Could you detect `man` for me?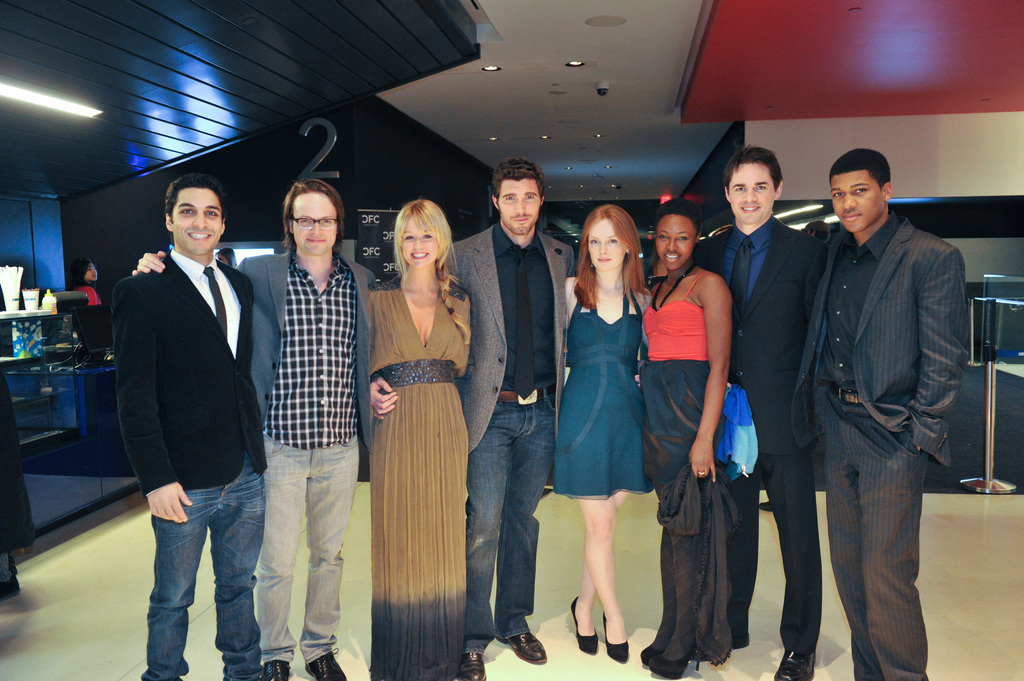
Detection result: x1=134 y1=177 x2=375 y2=680.
